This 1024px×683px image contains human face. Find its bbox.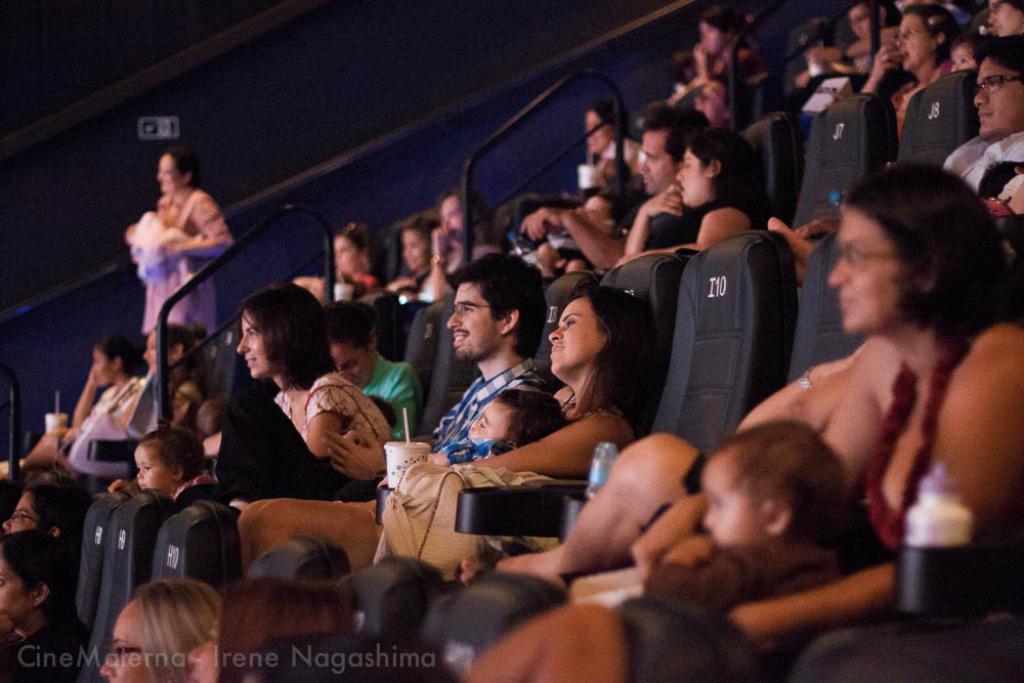
rect(977, 59, 1023, 138).
